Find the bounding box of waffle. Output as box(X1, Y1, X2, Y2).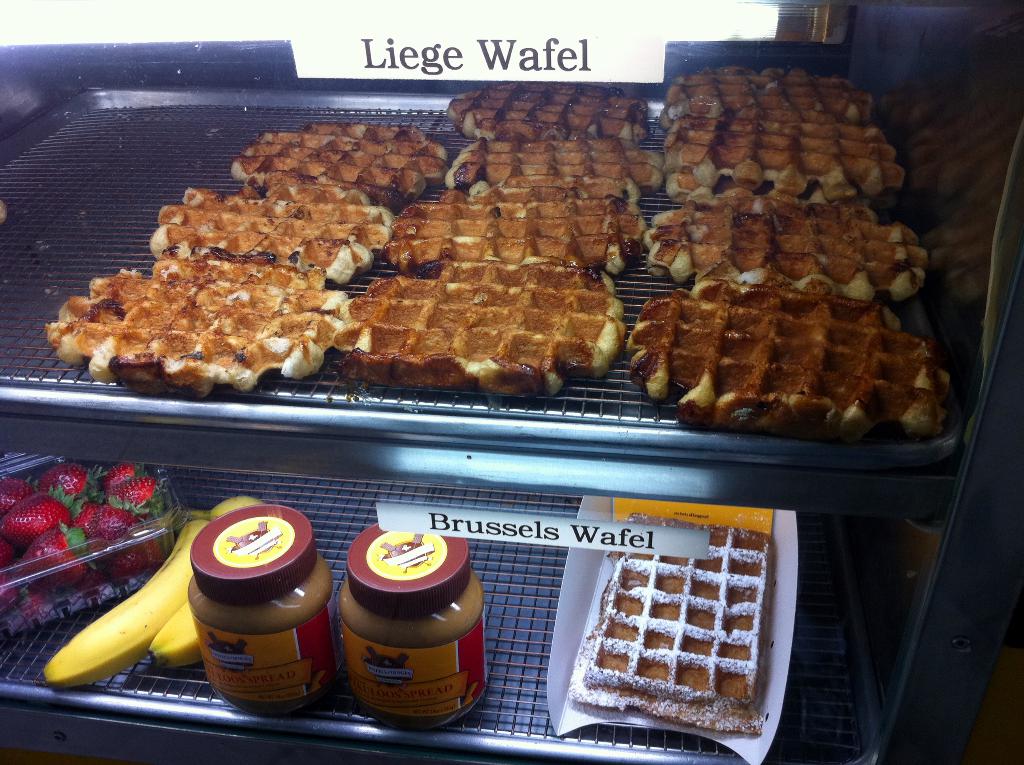
box(639, 182, 934, 308).
